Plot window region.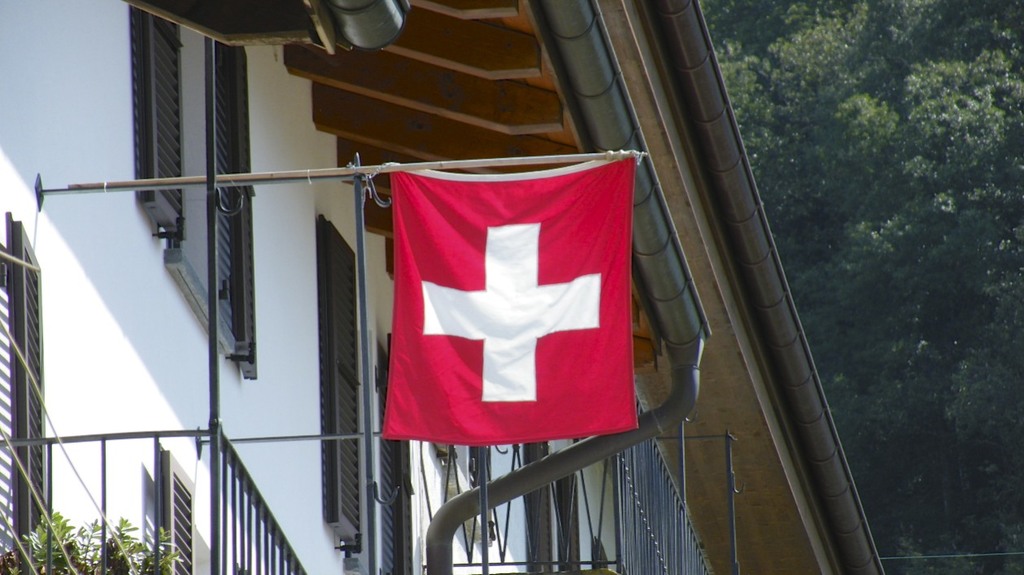
Plotted at left=133, top=4, right=255, bottom=382.
